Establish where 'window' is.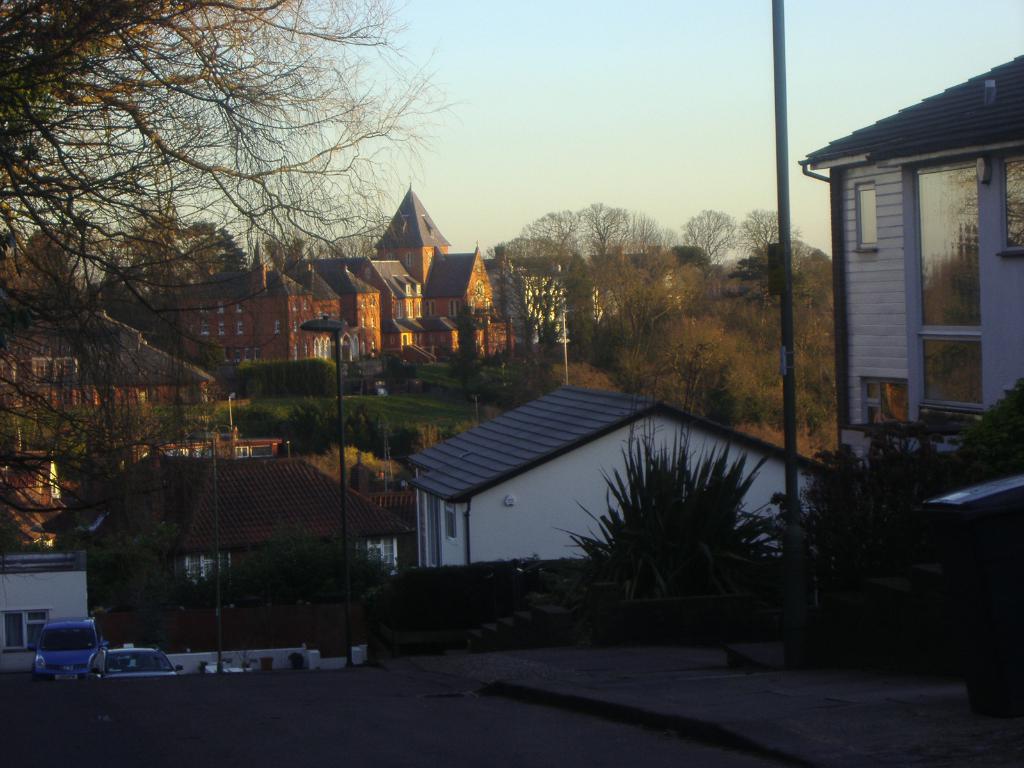
Established at l=371, t=537, r=397, b=573.
